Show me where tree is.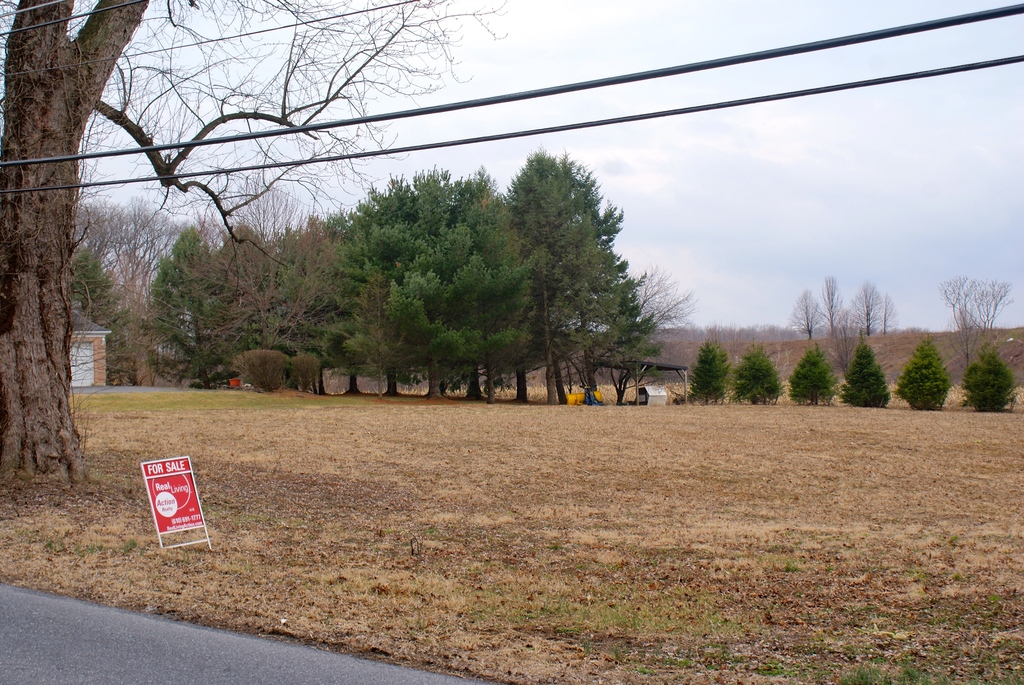
tree is at crop(791, 352, 840, 400).
